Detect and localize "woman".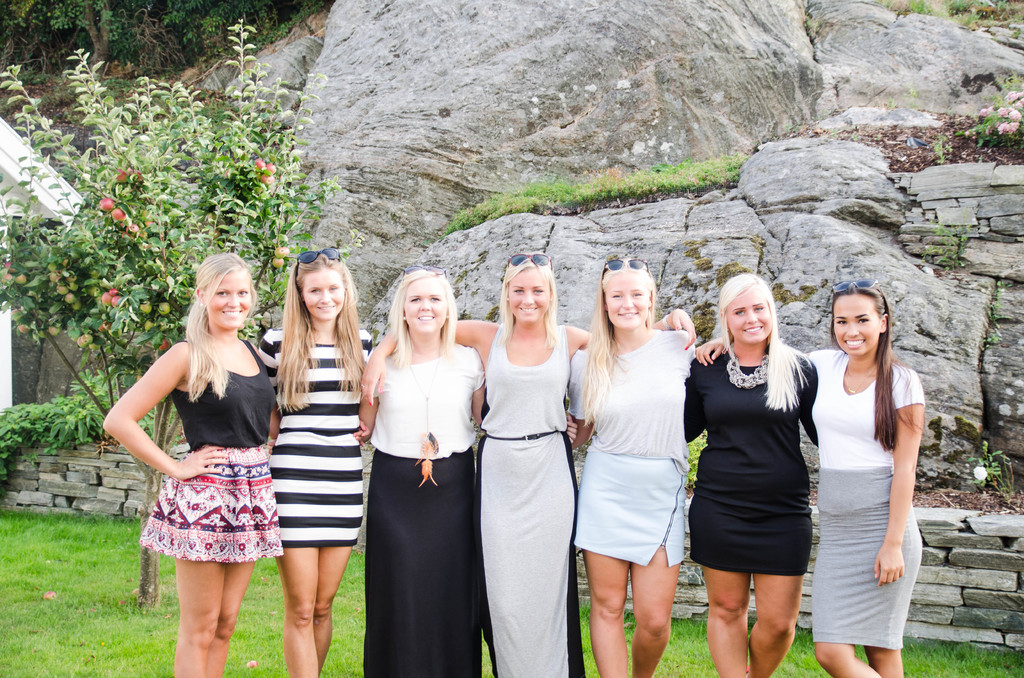
Localized at [356,253,695,677].
